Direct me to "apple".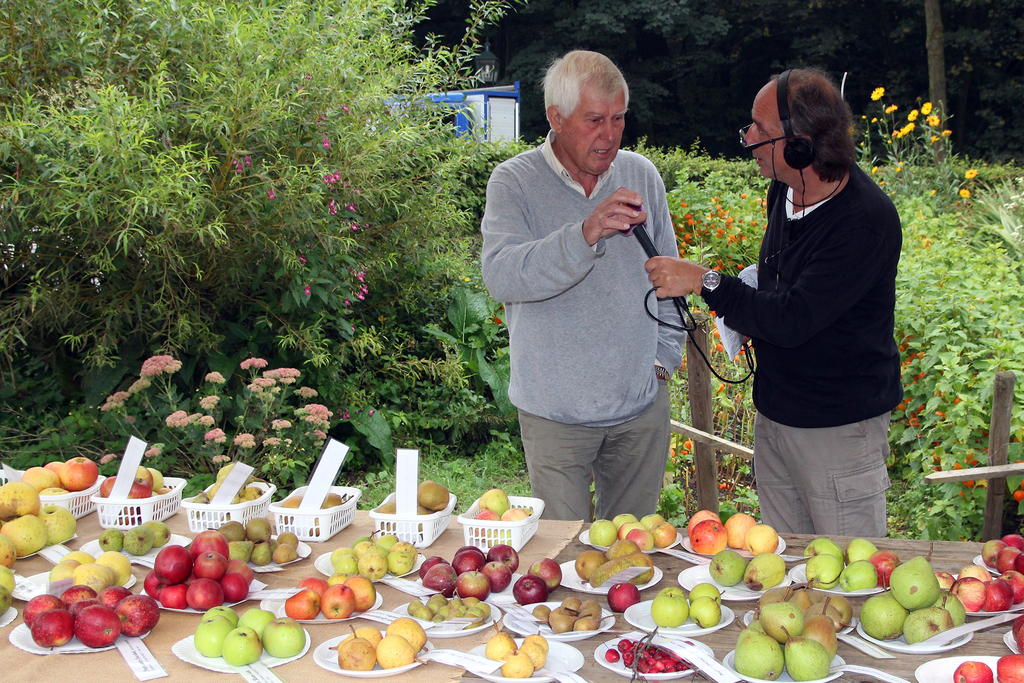
Direction: Rect(320, 585, 354, 620).
